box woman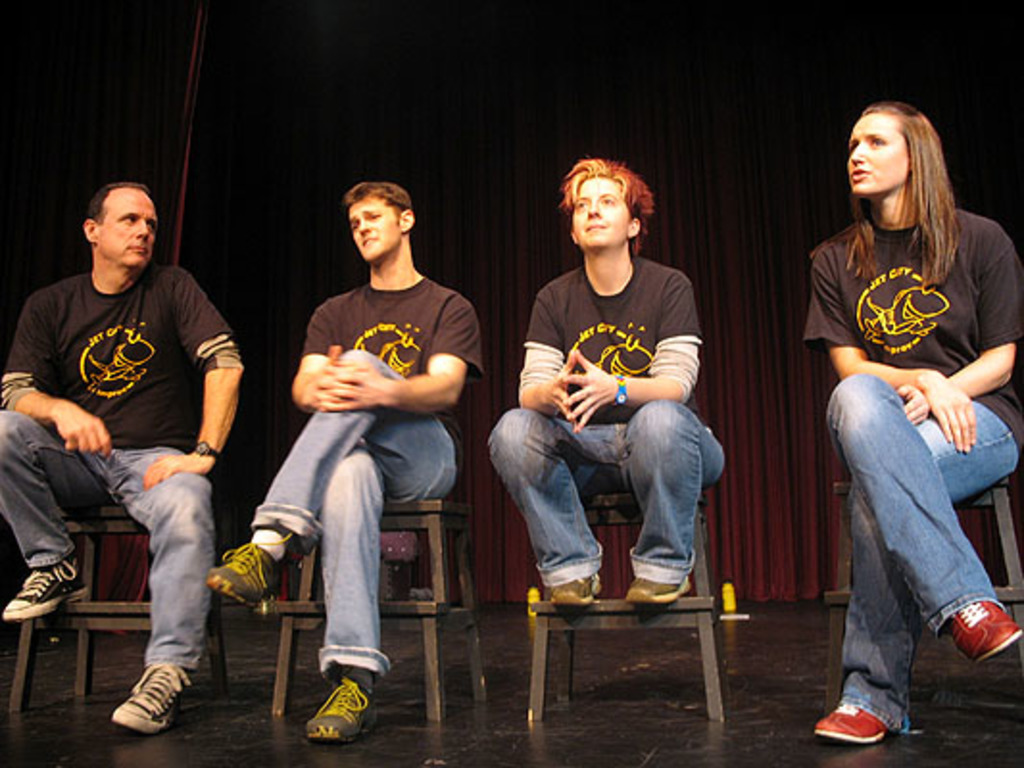
bbox=[795, 86, 1011, 733]
